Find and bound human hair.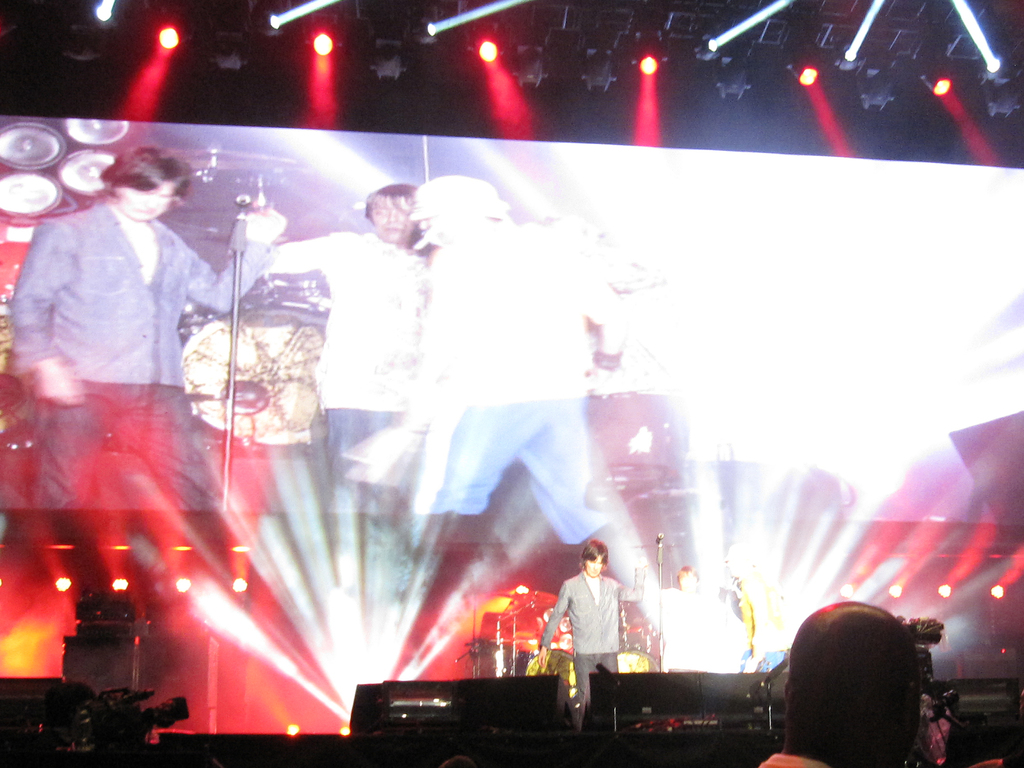
Bound: region(97, 146, 193, 203).
